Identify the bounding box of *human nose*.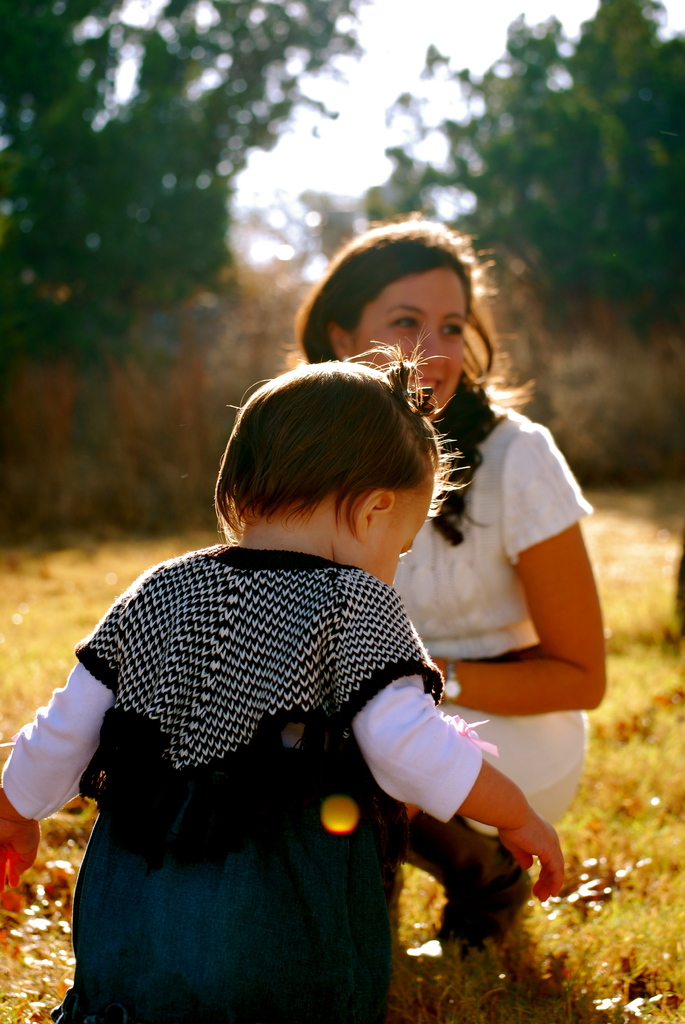
bbox=[419, 322, 447, 367].
